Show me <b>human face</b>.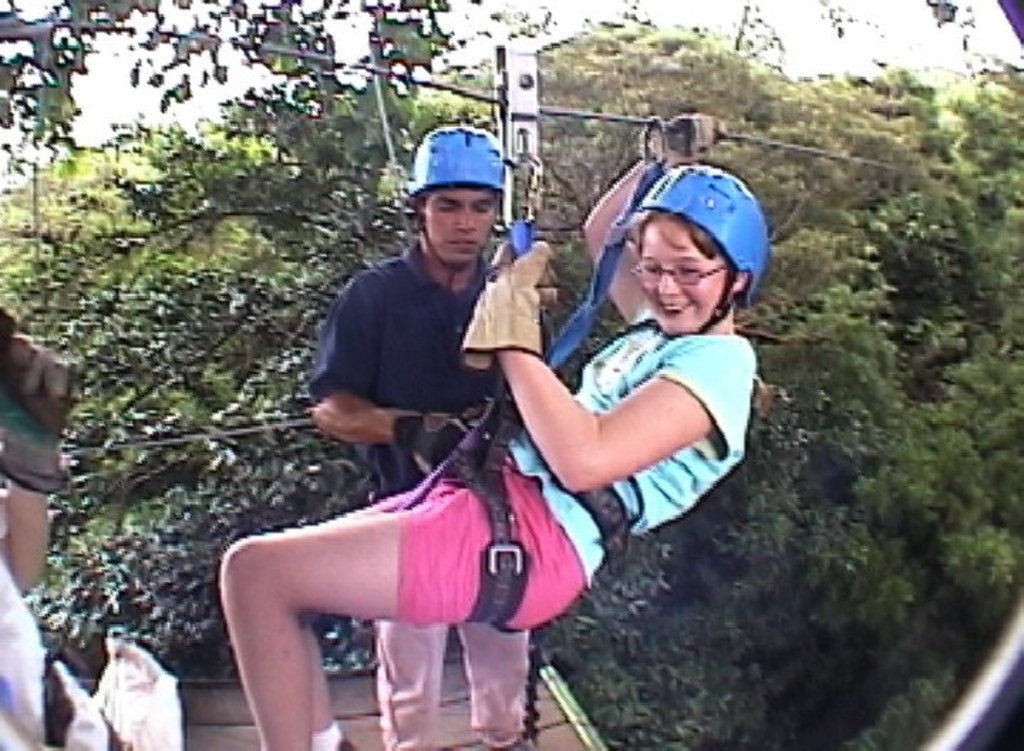
<b>human face</b> is here: <box>422,179,495,266</box>.
